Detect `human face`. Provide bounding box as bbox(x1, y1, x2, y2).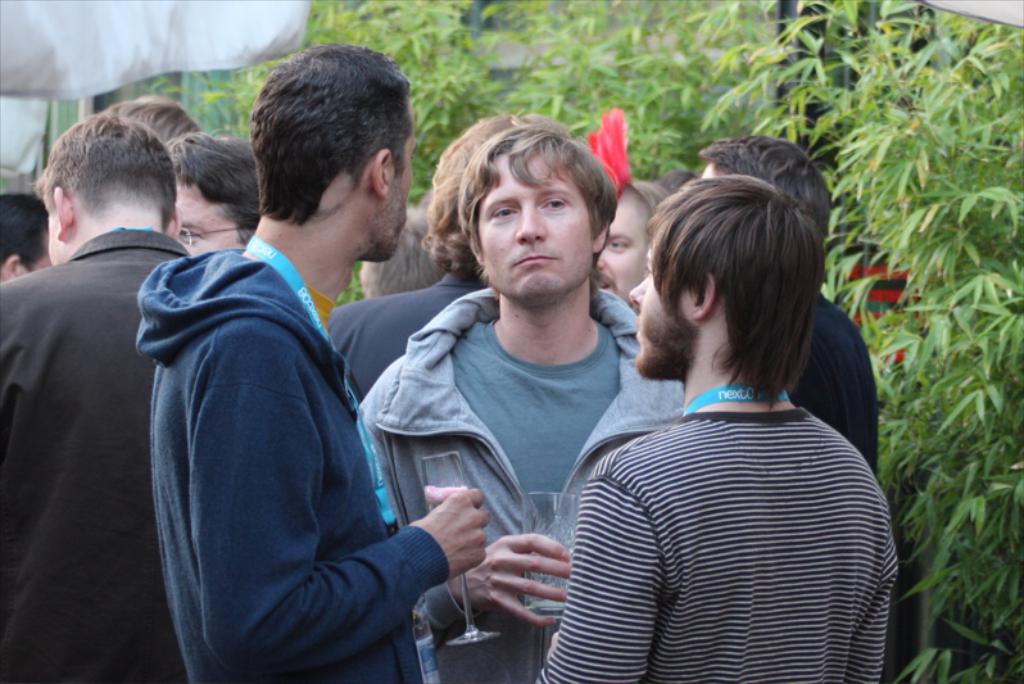
bbox(598, 194, 643, 300).
